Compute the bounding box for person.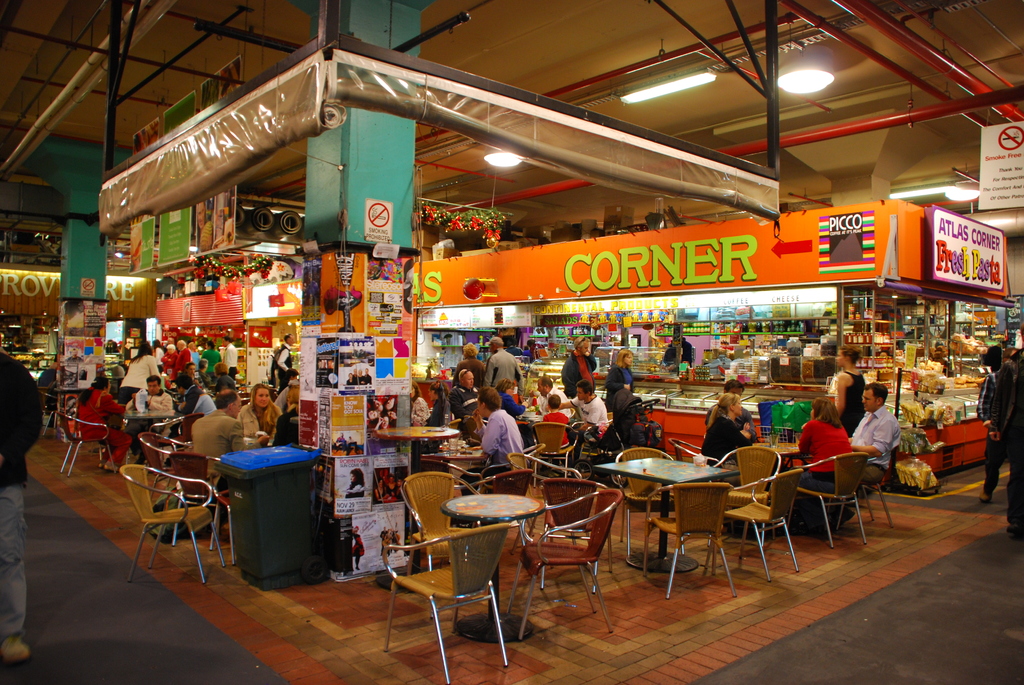
bbox=[146, 376, 172, 425].
